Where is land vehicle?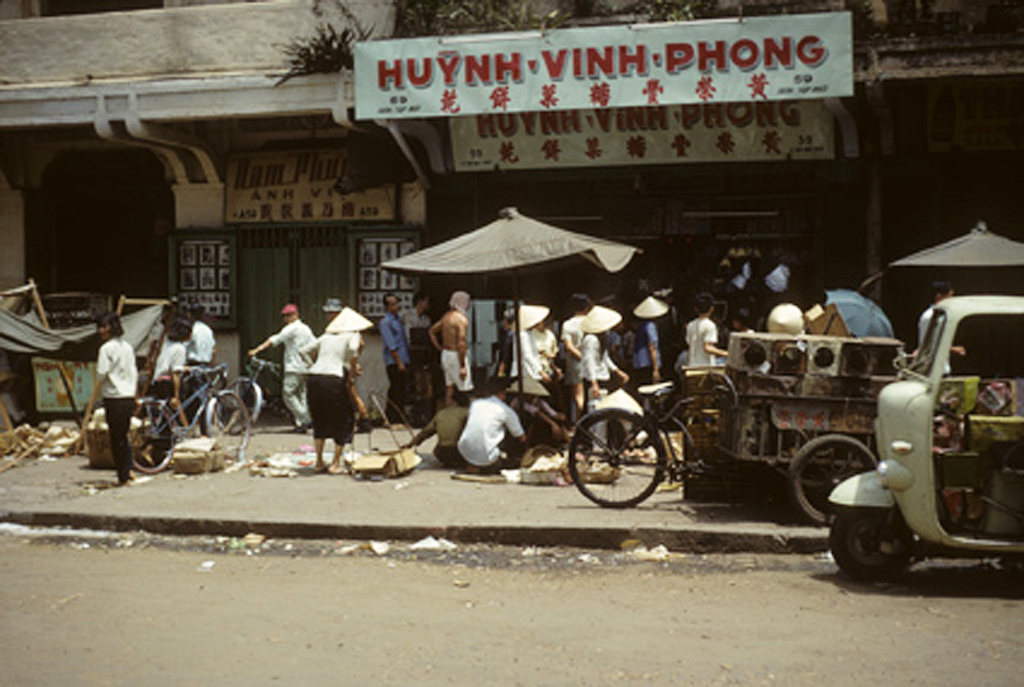
(x1=212, y1=361, x2=266, y2=439).
